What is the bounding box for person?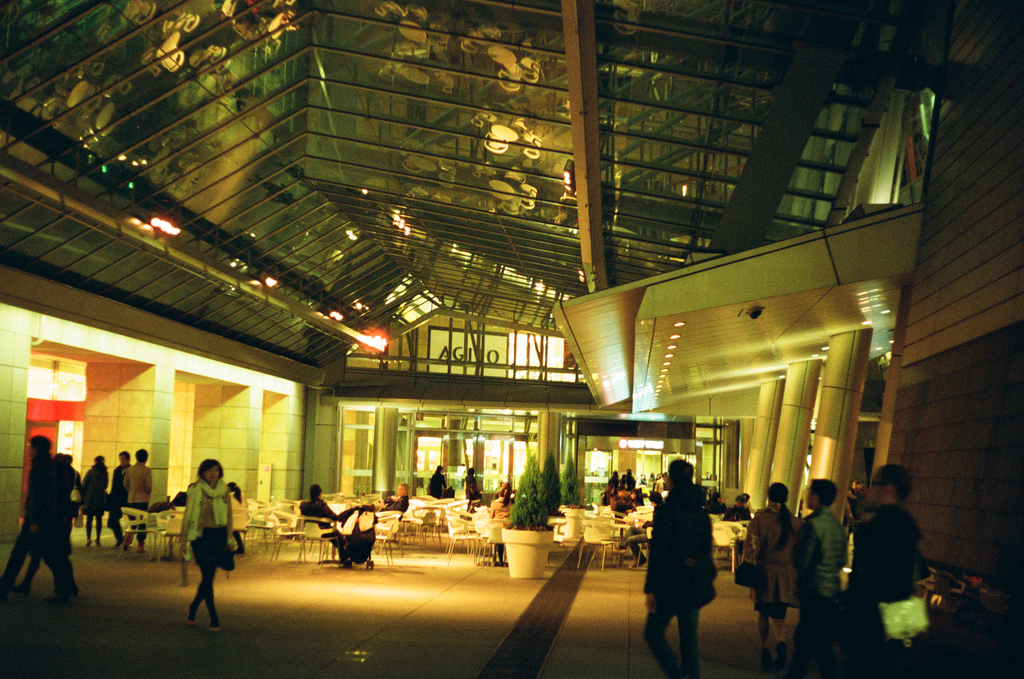
[x1=725, y1=495, x2=749, y2=522].
